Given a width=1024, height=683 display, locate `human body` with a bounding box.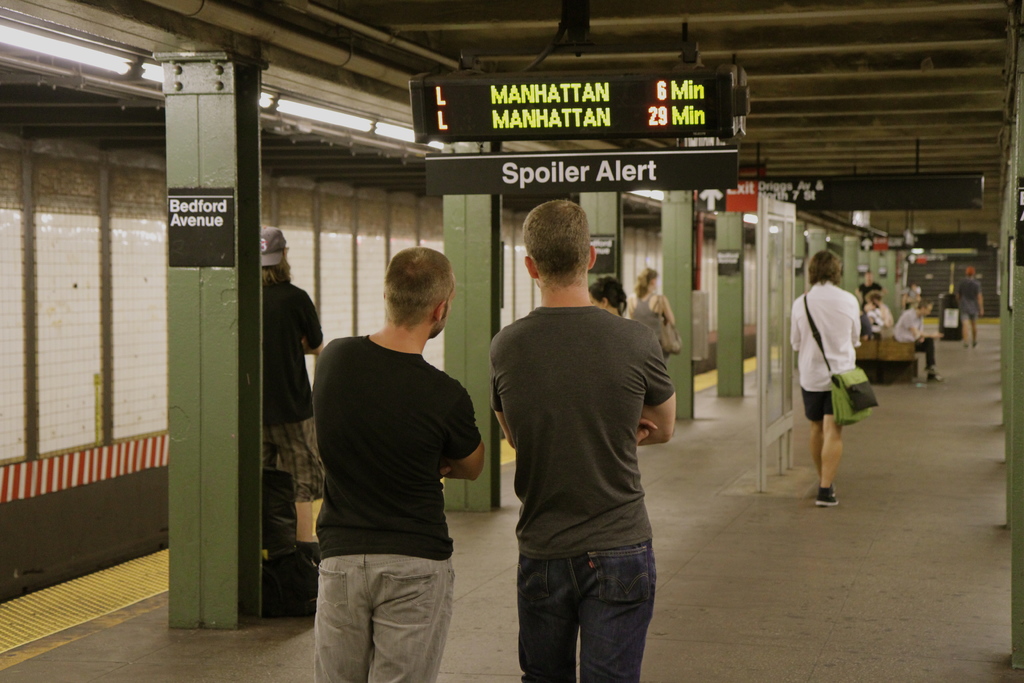
Located: [793, 254, 882, 523].
